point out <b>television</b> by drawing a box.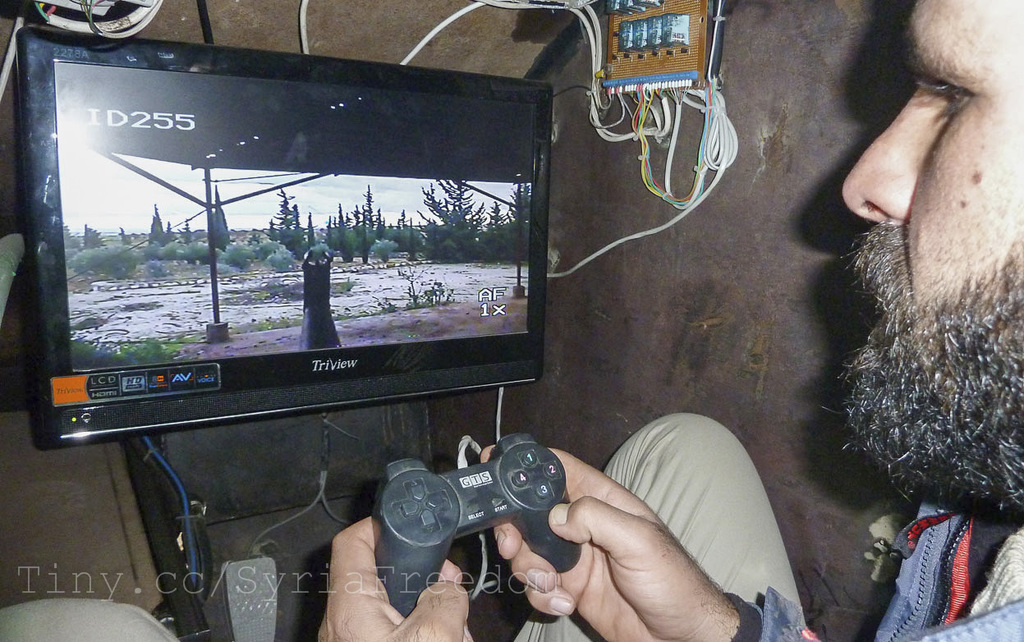
box=[16, 23, 549, 448].
